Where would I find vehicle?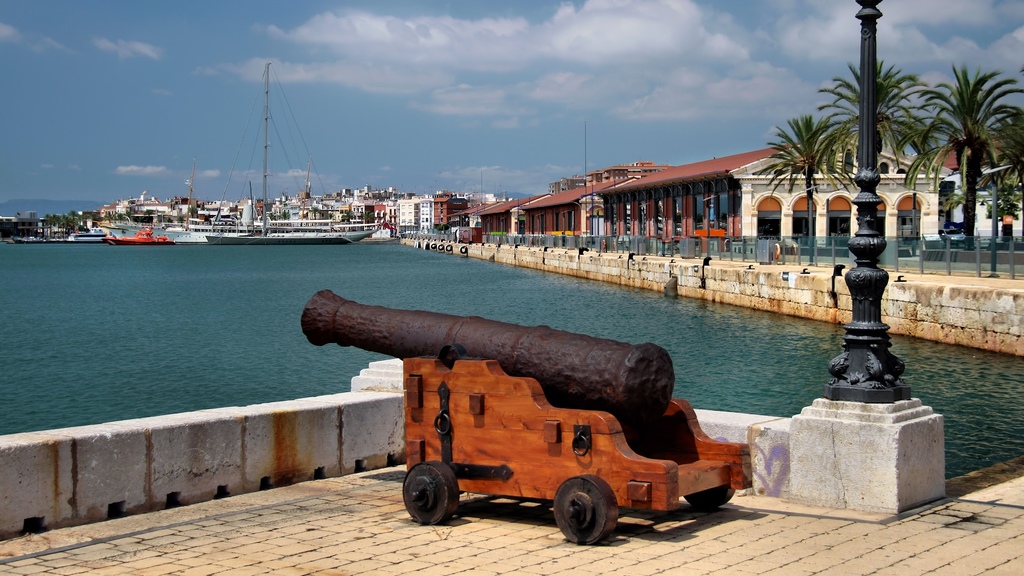
At box(97, 151, 246, 248).
